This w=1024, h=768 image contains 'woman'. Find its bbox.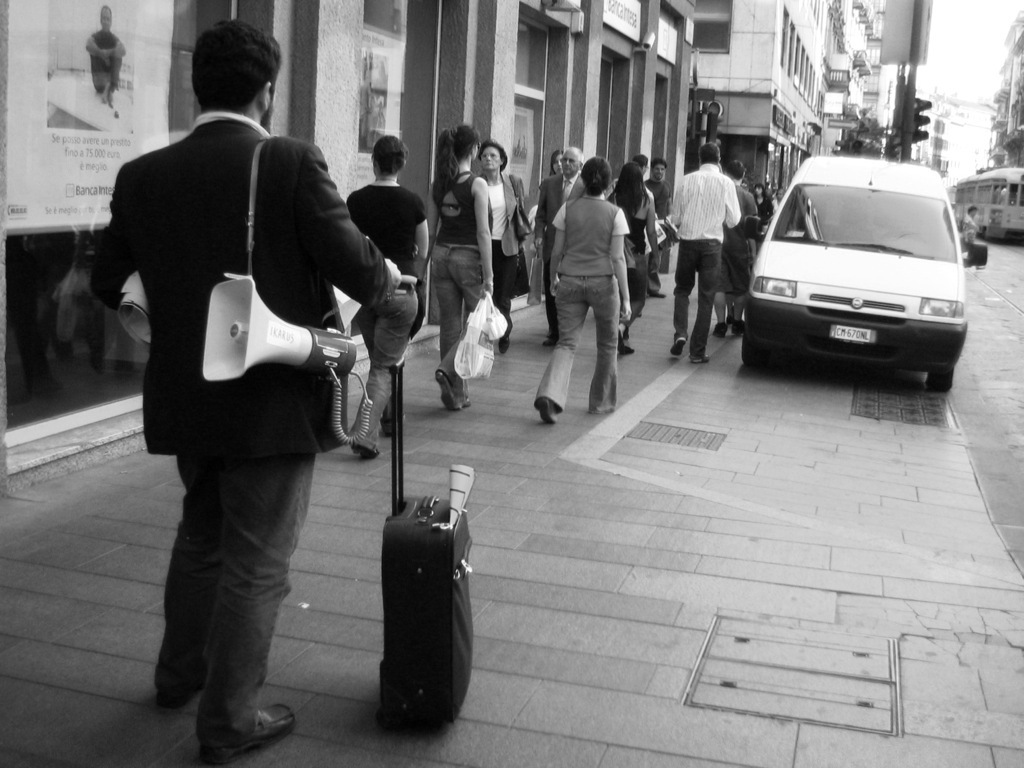
rect(342, 143, 426, 456).
